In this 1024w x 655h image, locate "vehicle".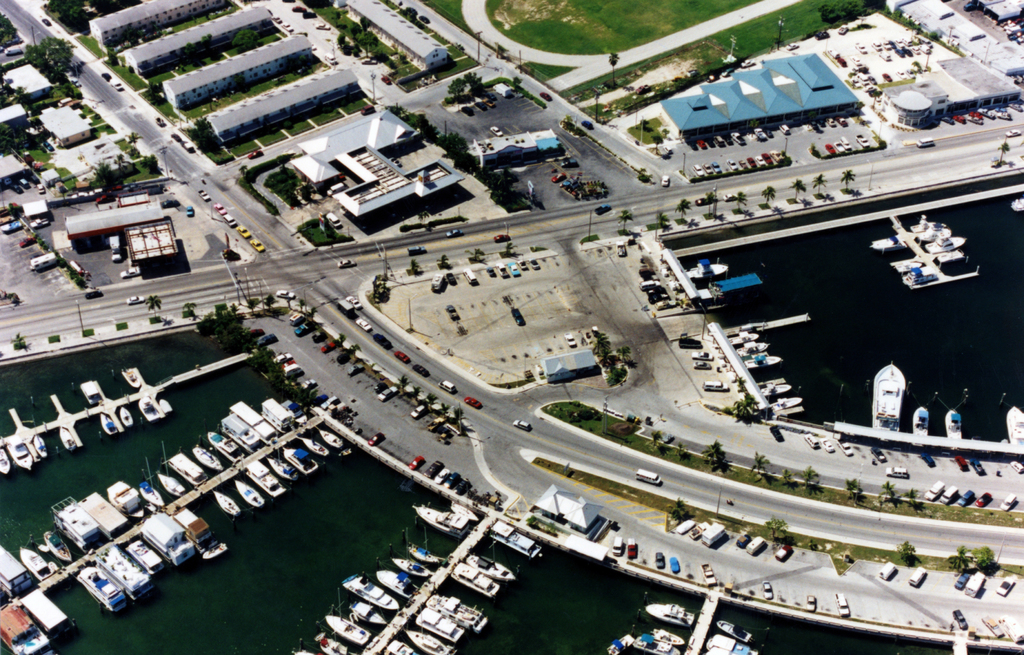
Bounding box: left=336, top=299, right=355, bottom=318.
